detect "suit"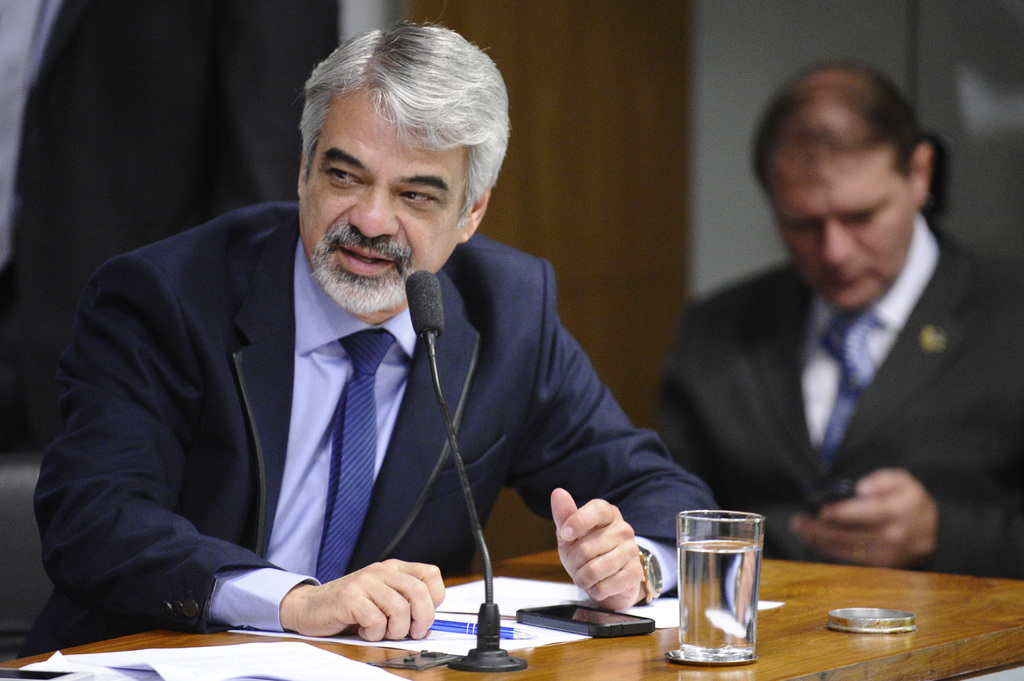
BBox(641, 209, 1023, 581)
